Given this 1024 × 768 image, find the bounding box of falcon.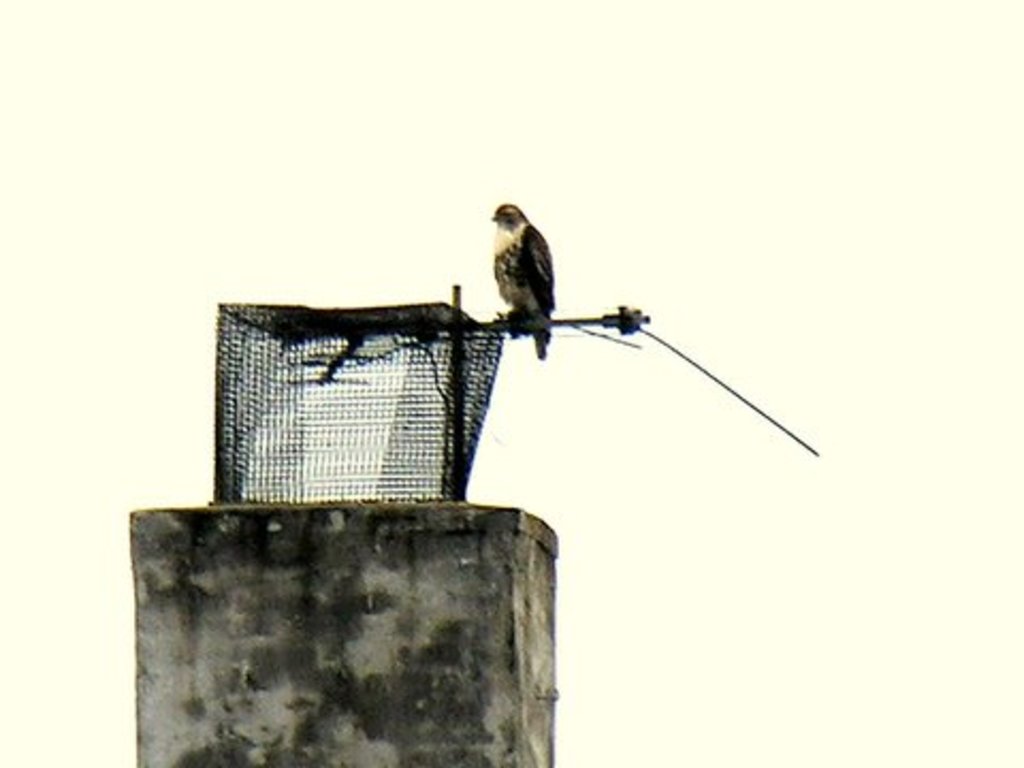
rect(491, 201, 553, 361).
